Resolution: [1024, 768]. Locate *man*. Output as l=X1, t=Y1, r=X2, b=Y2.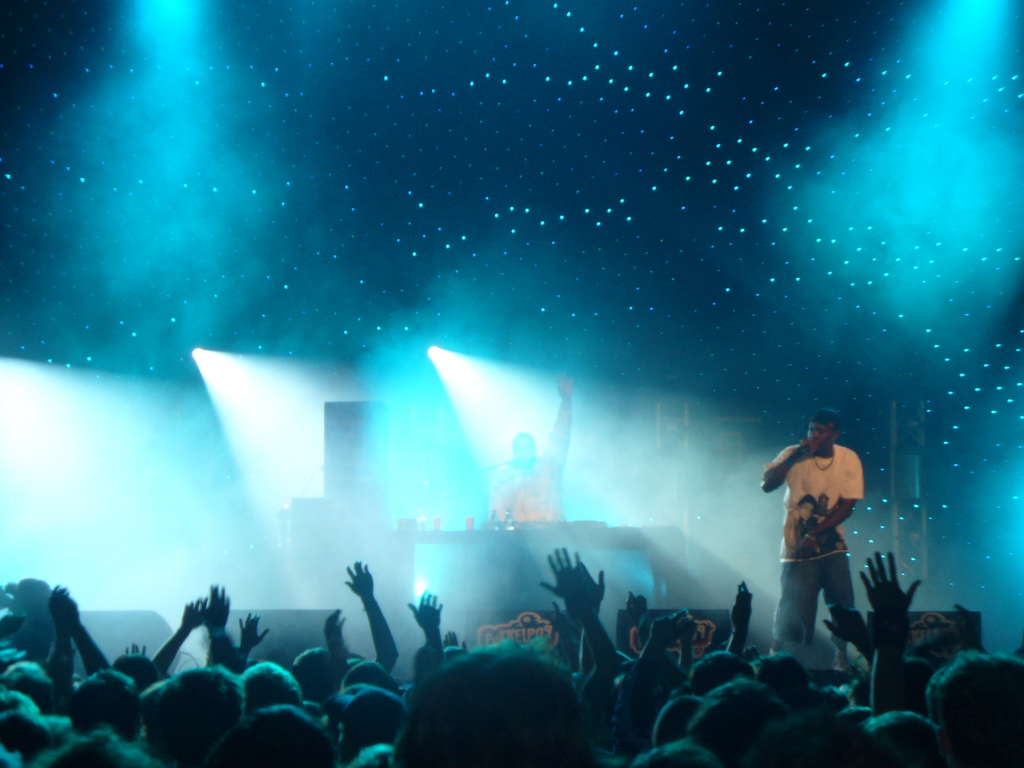
l=765, t=405, r=877, b=656.
